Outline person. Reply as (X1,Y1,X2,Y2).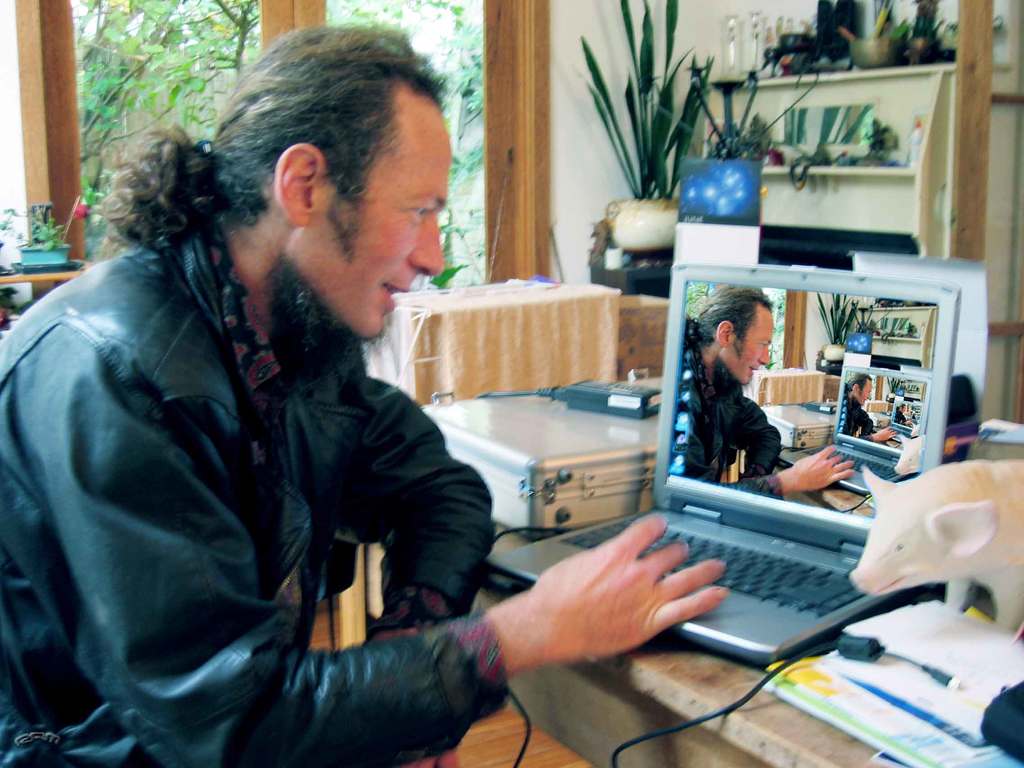
(0,27,729,767).
